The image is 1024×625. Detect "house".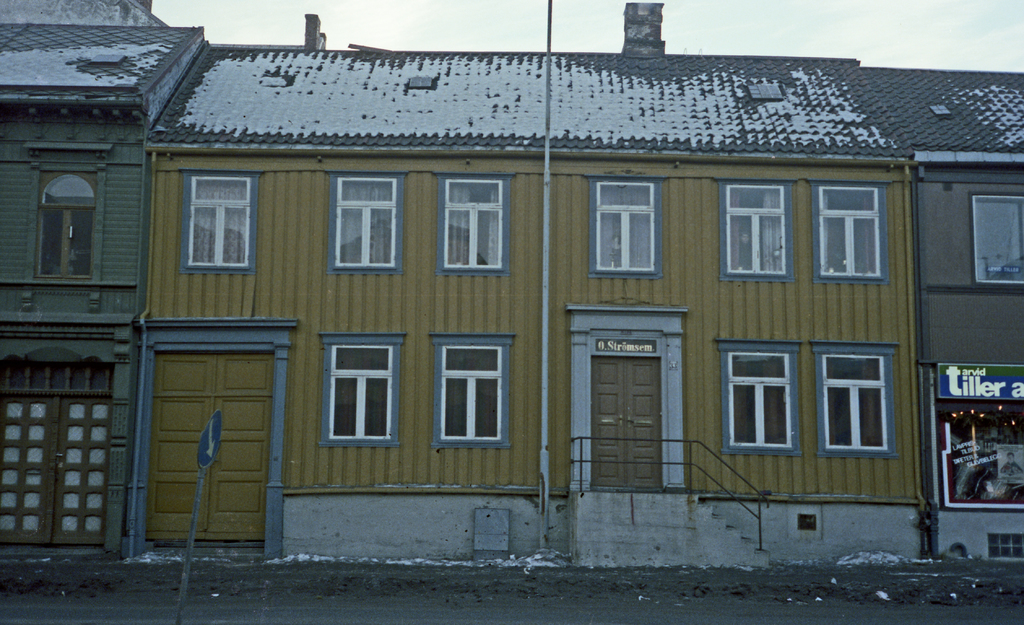
Detection: (864, 64, 1023, 562).
